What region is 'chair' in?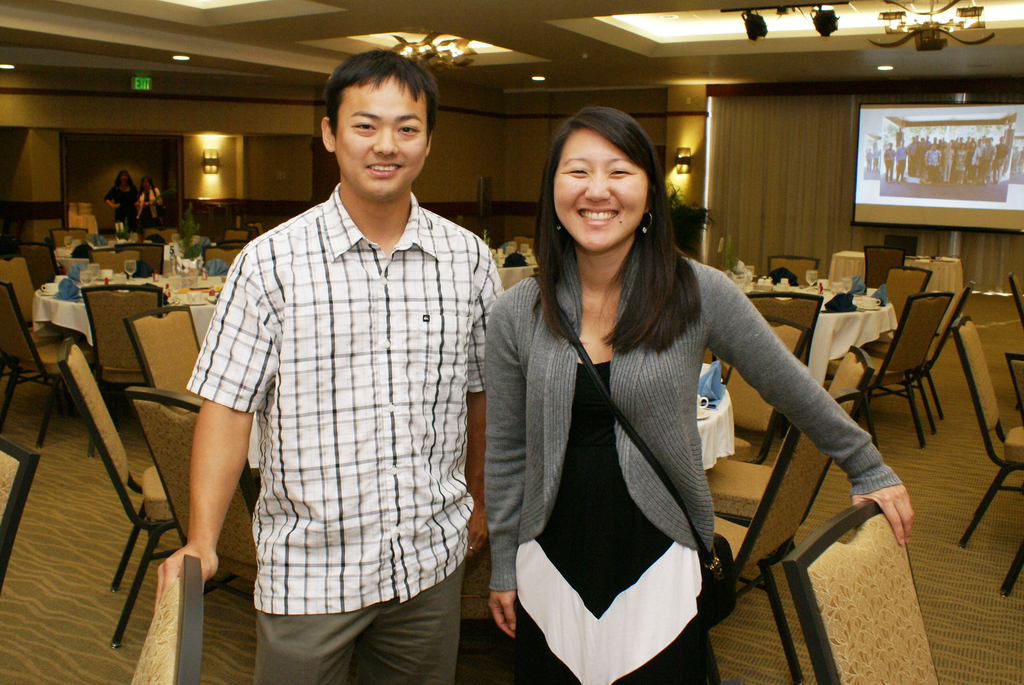
l=737, t=282, r=824, b=382.
